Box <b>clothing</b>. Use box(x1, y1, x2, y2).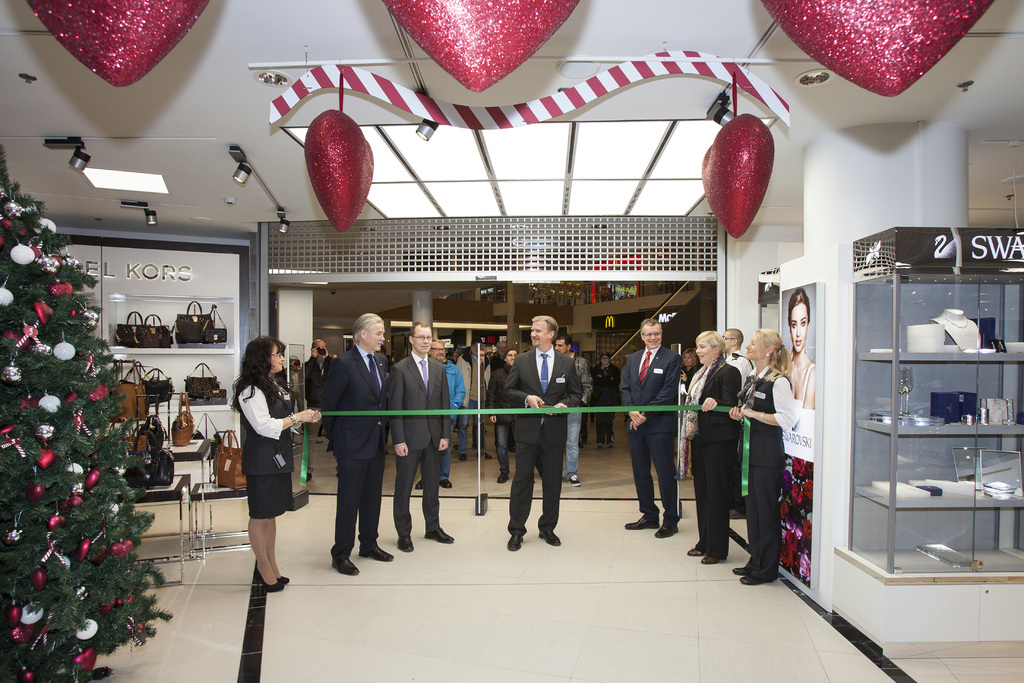
box(300, 348, 323, 420).
